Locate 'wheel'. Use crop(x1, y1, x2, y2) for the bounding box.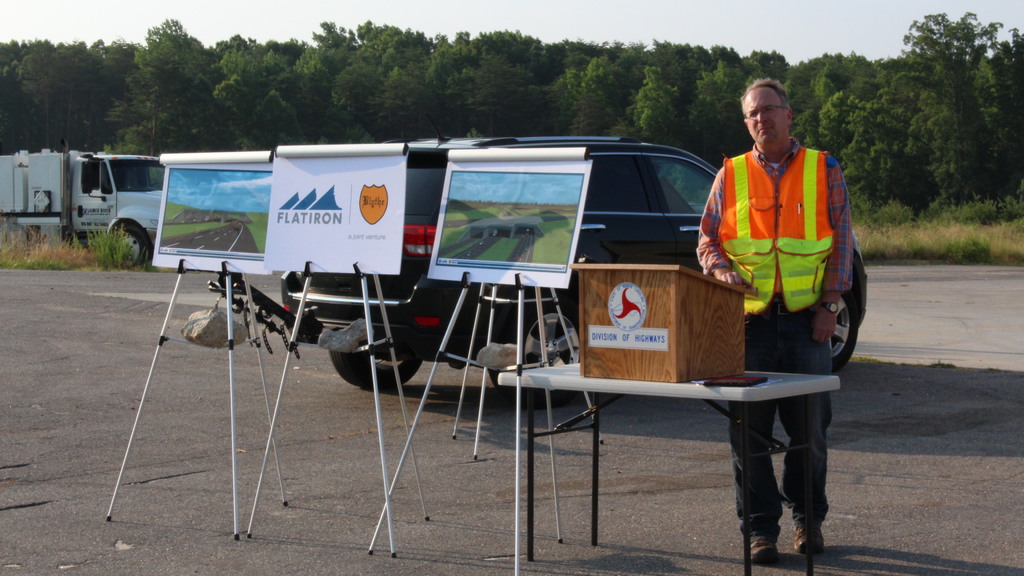
crop(329, 351, 430, 383).
